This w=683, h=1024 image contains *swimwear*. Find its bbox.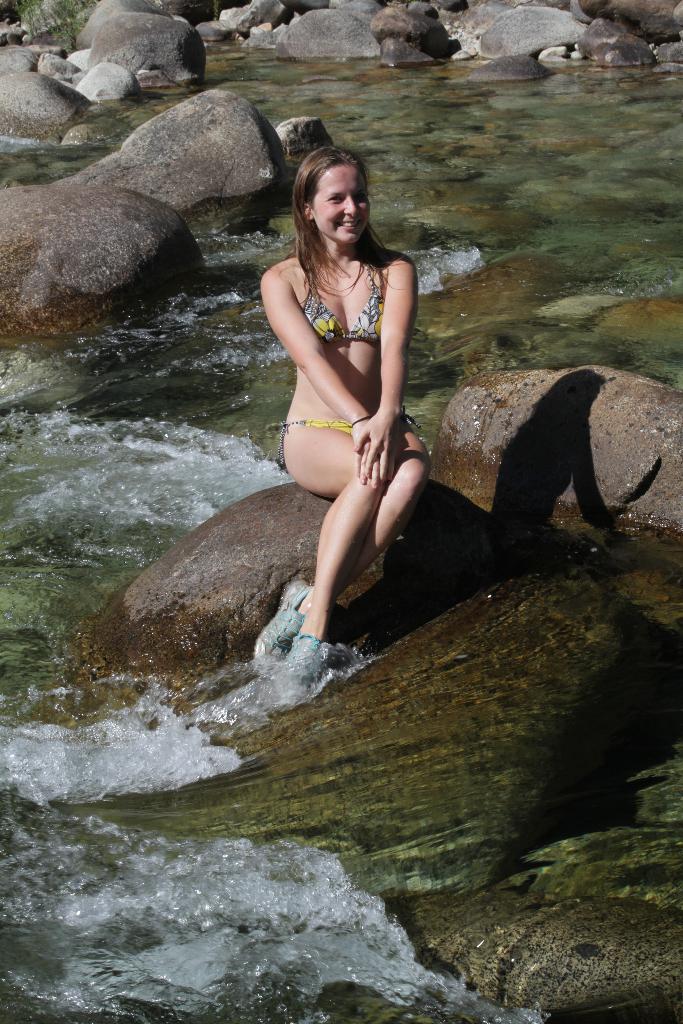
pyautogui.locateOnScreen(275, 414, 368, 449).
